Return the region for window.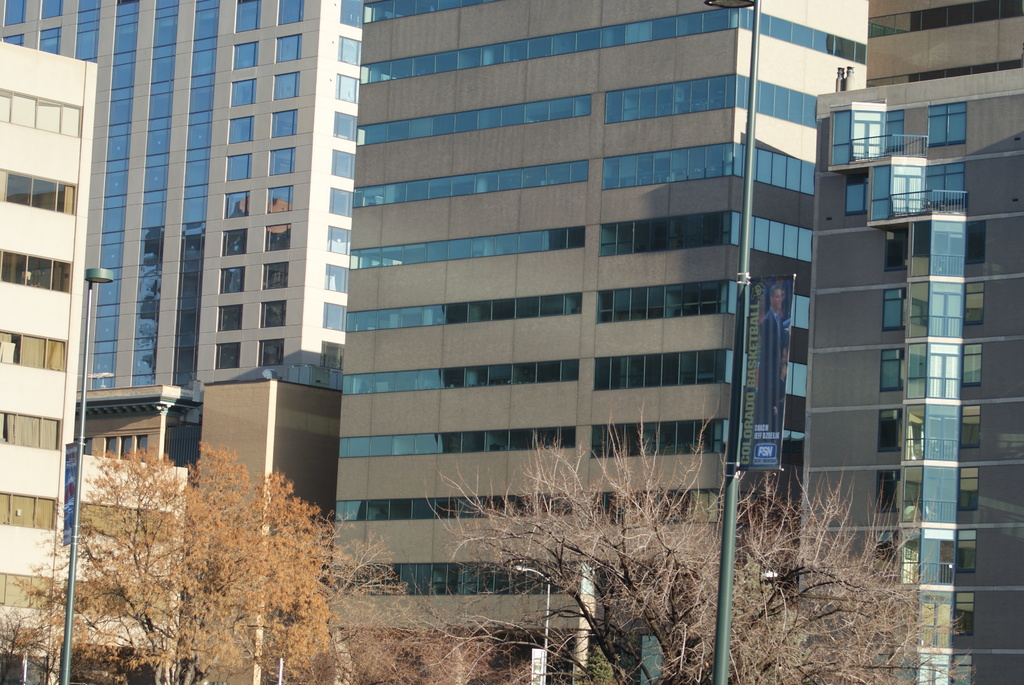
274/72/298/100.
